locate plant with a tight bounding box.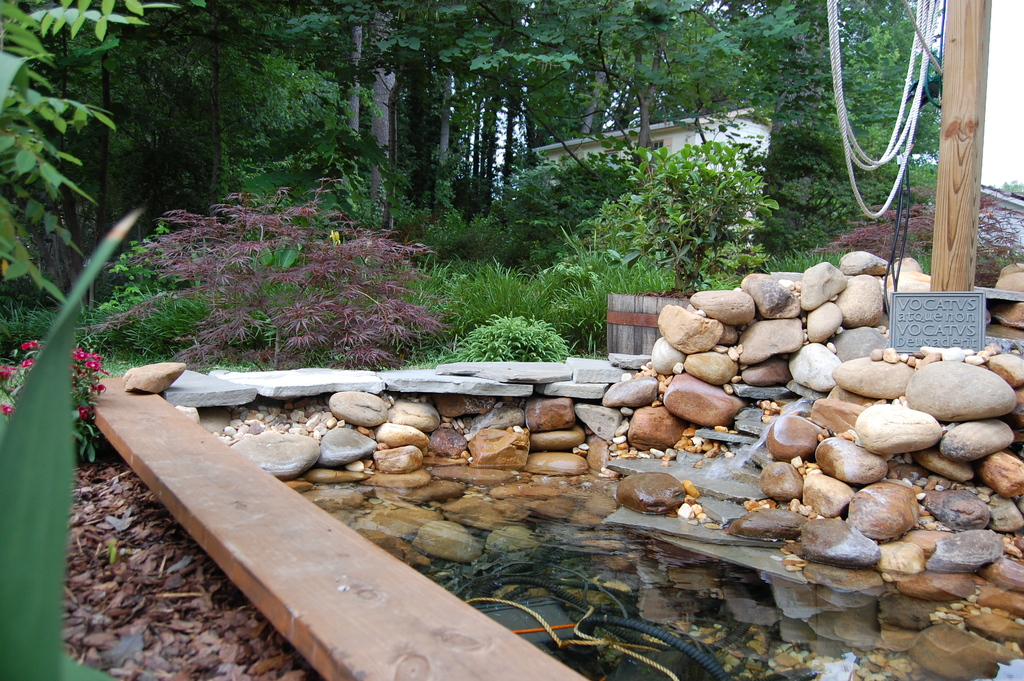
778/243/849/272.
